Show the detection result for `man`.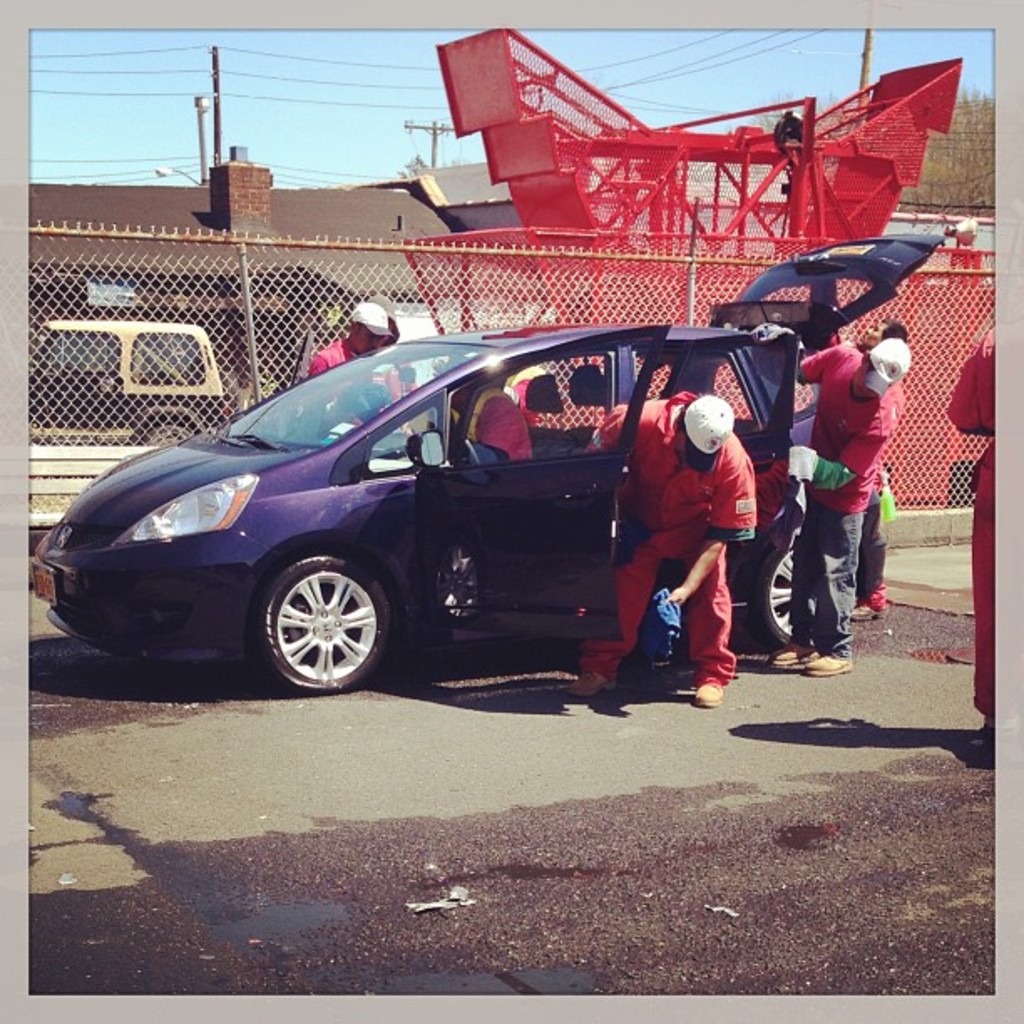
locate(442, 375, 537, 462).
